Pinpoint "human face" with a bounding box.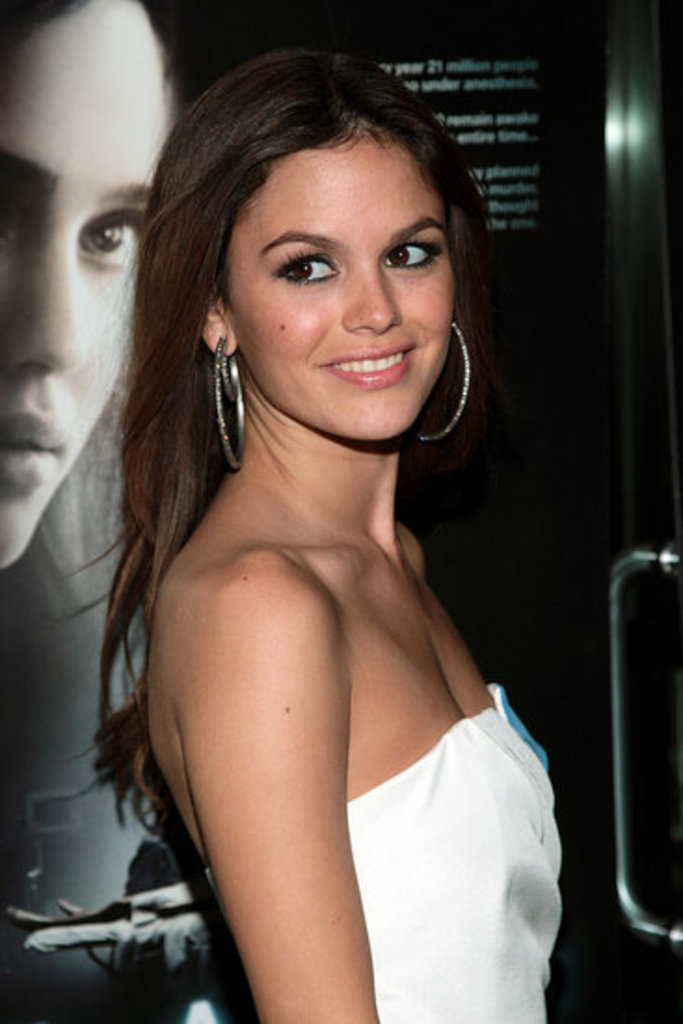
234,145,456,436.
